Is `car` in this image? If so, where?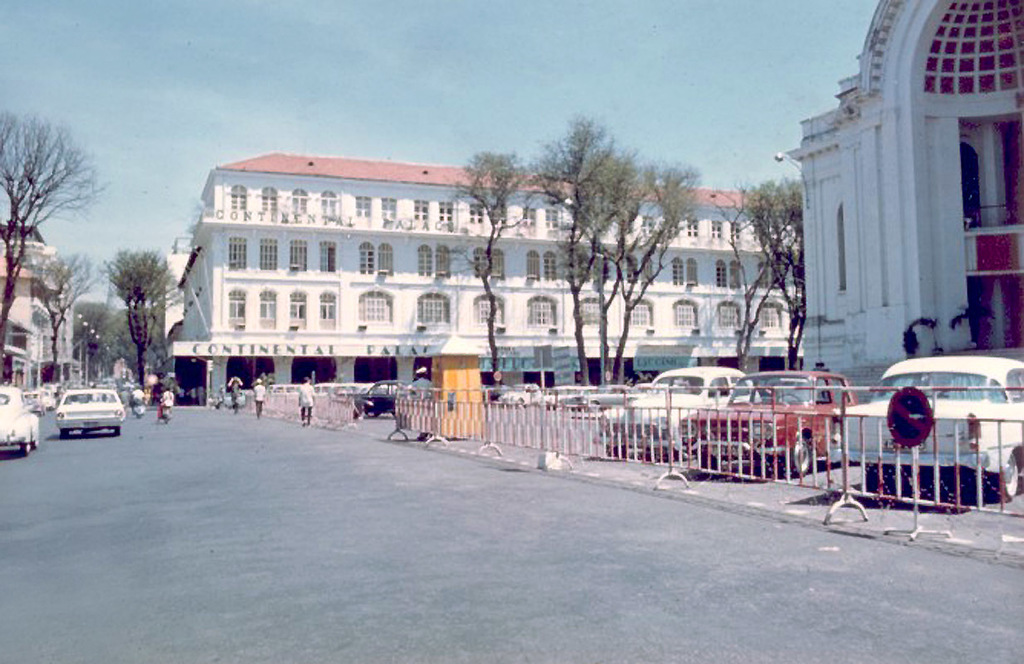
Yes, at bbox(52, 383, 135, 432).
